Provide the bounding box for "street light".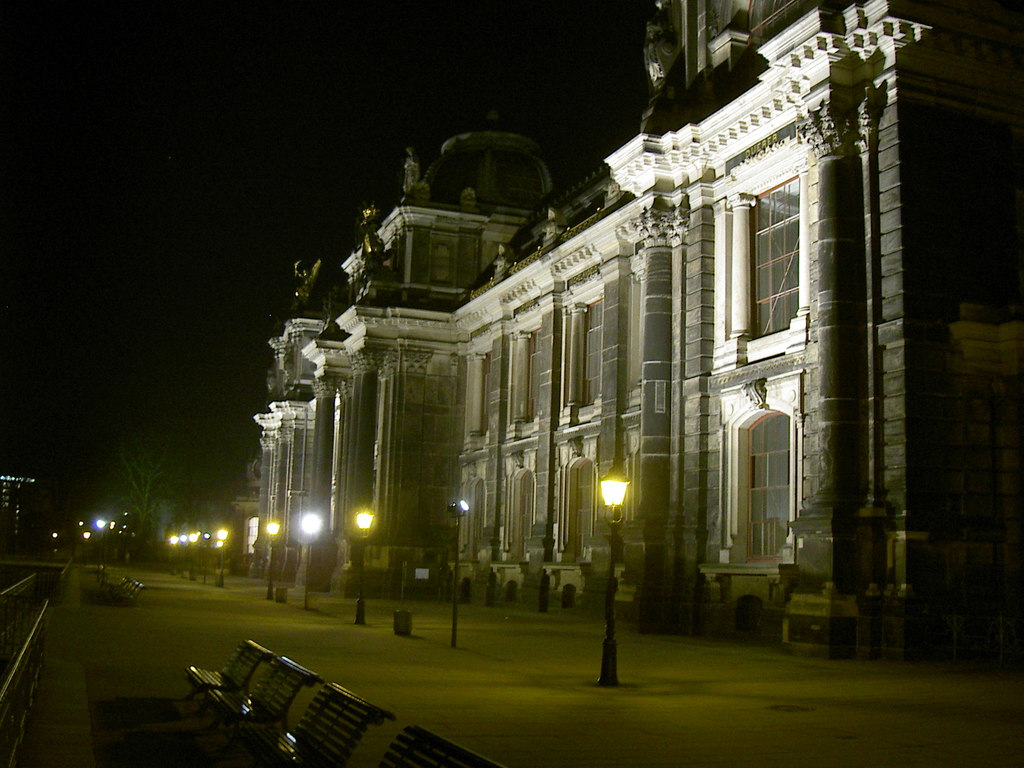
bbox=(452, 496, 467, 650).
